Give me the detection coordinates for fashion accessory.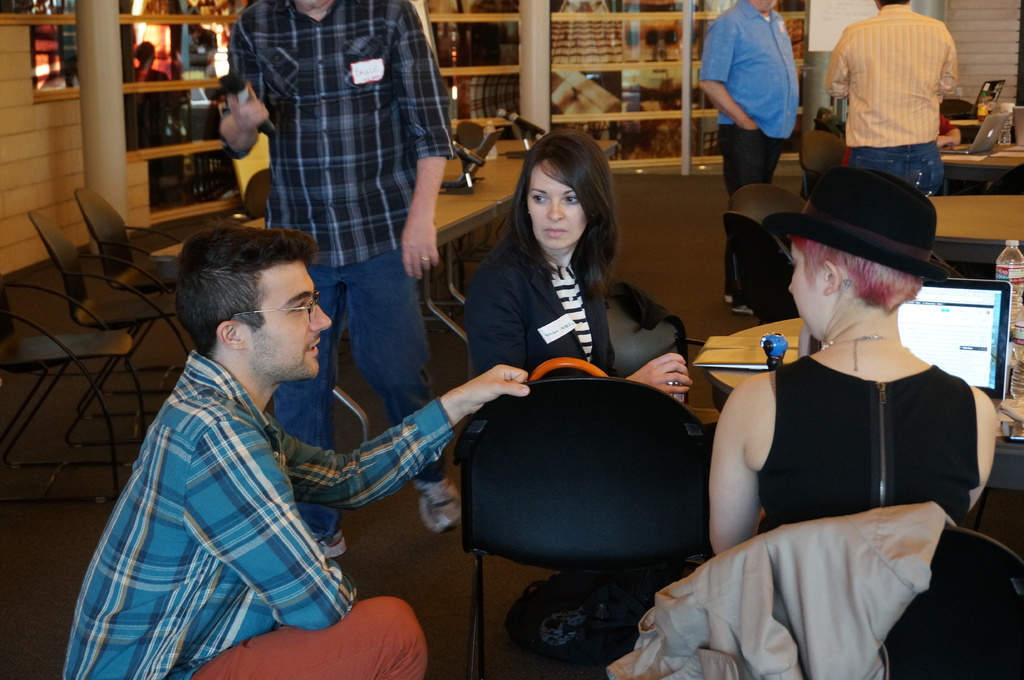
(819, 329, 903, 372).
